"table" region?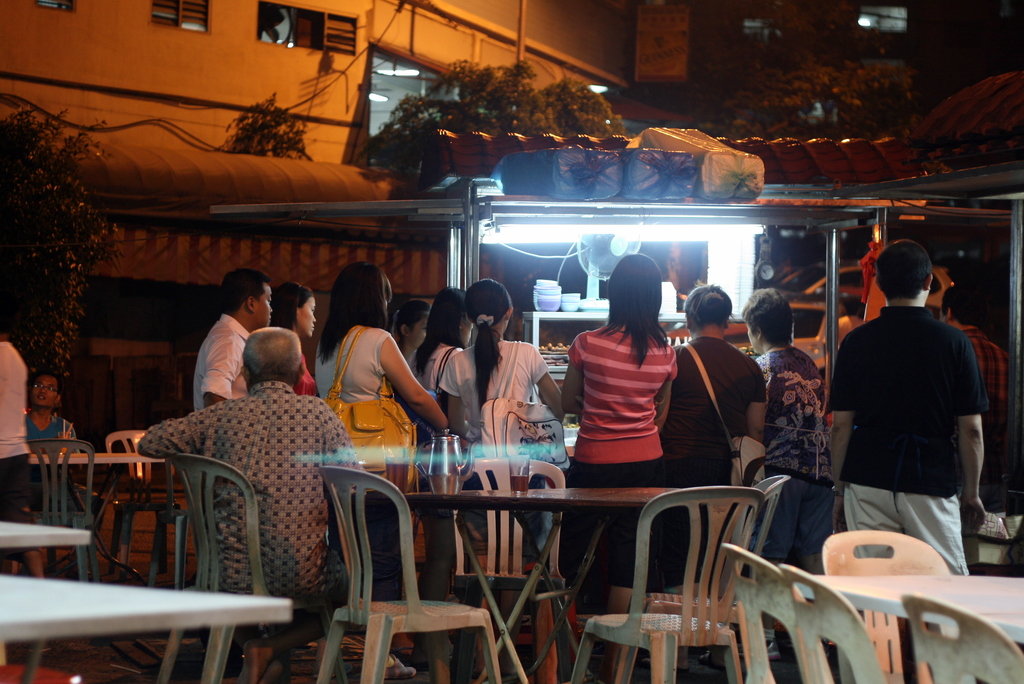
region(0, 569, 294, 683)
